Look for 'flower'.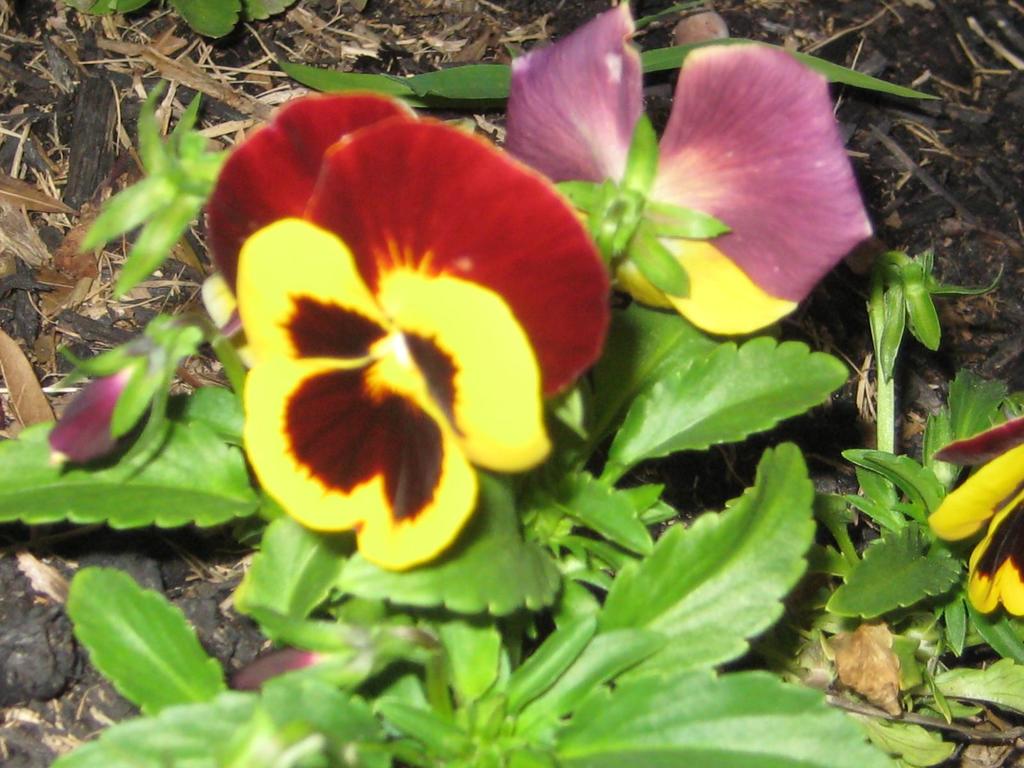
Found: rect(209, 69, 623, 598).
